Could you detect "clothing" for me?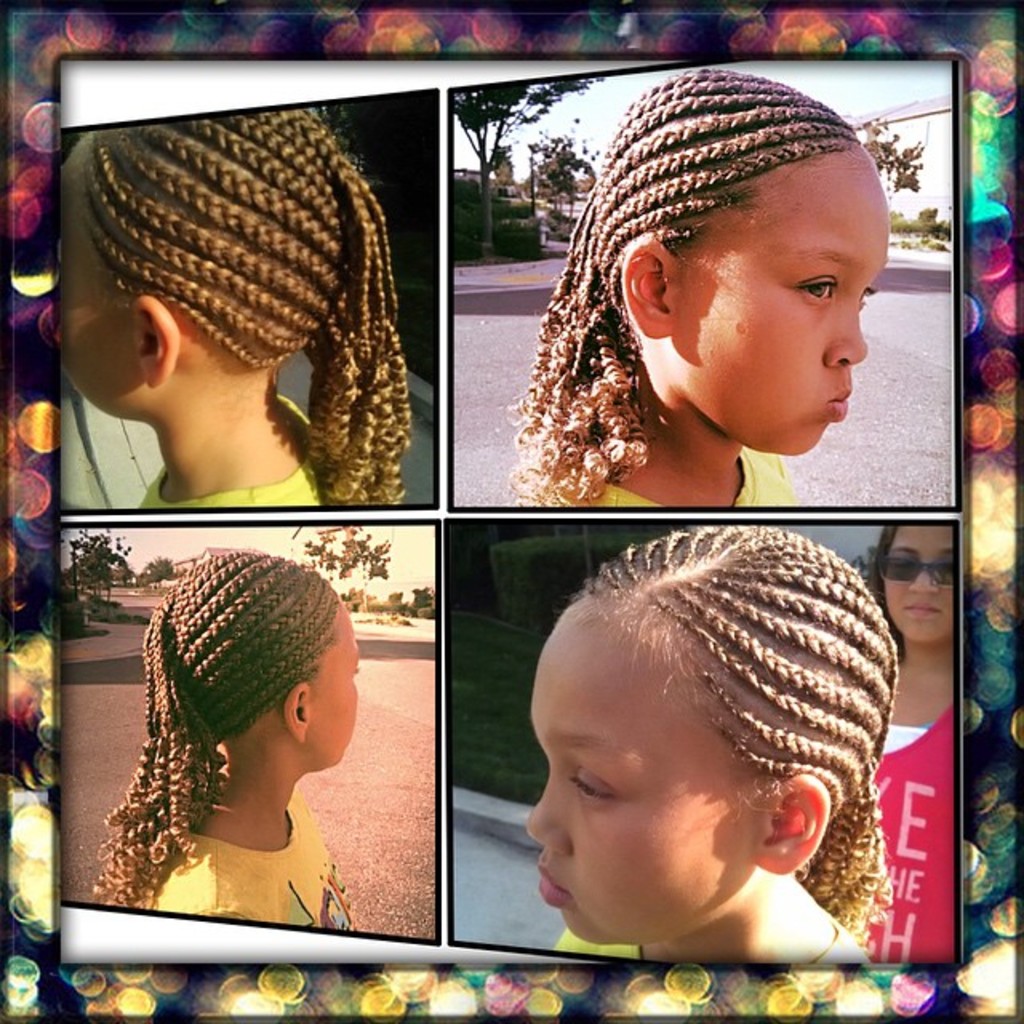
Detection result: 136, 384, 325, 509.
